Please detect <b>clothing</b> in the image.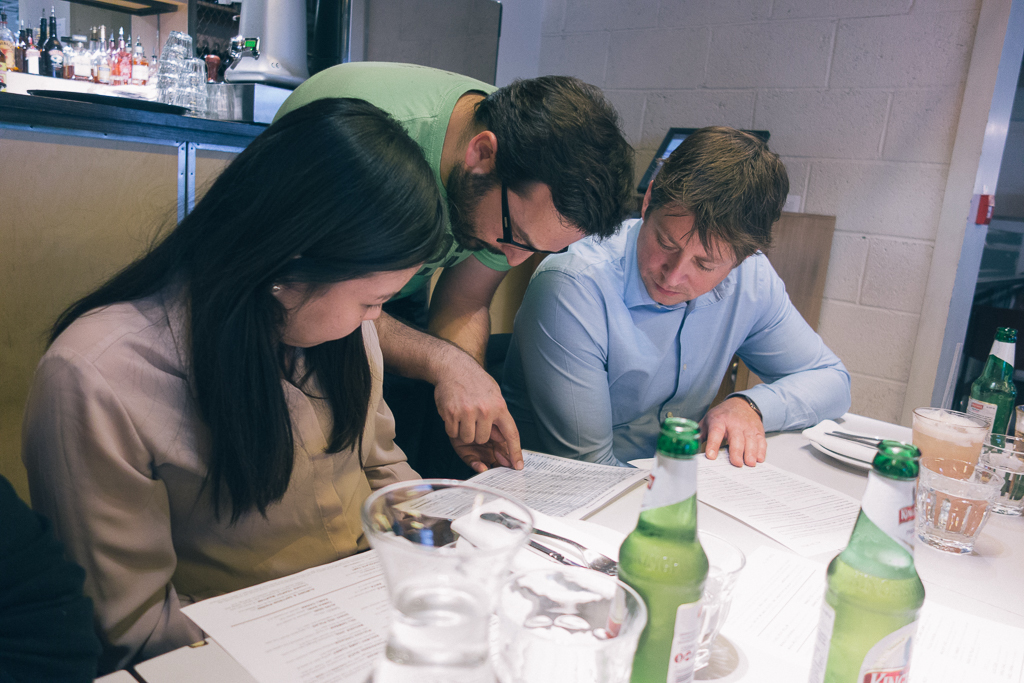
rect(16, 262, 432, 659).
